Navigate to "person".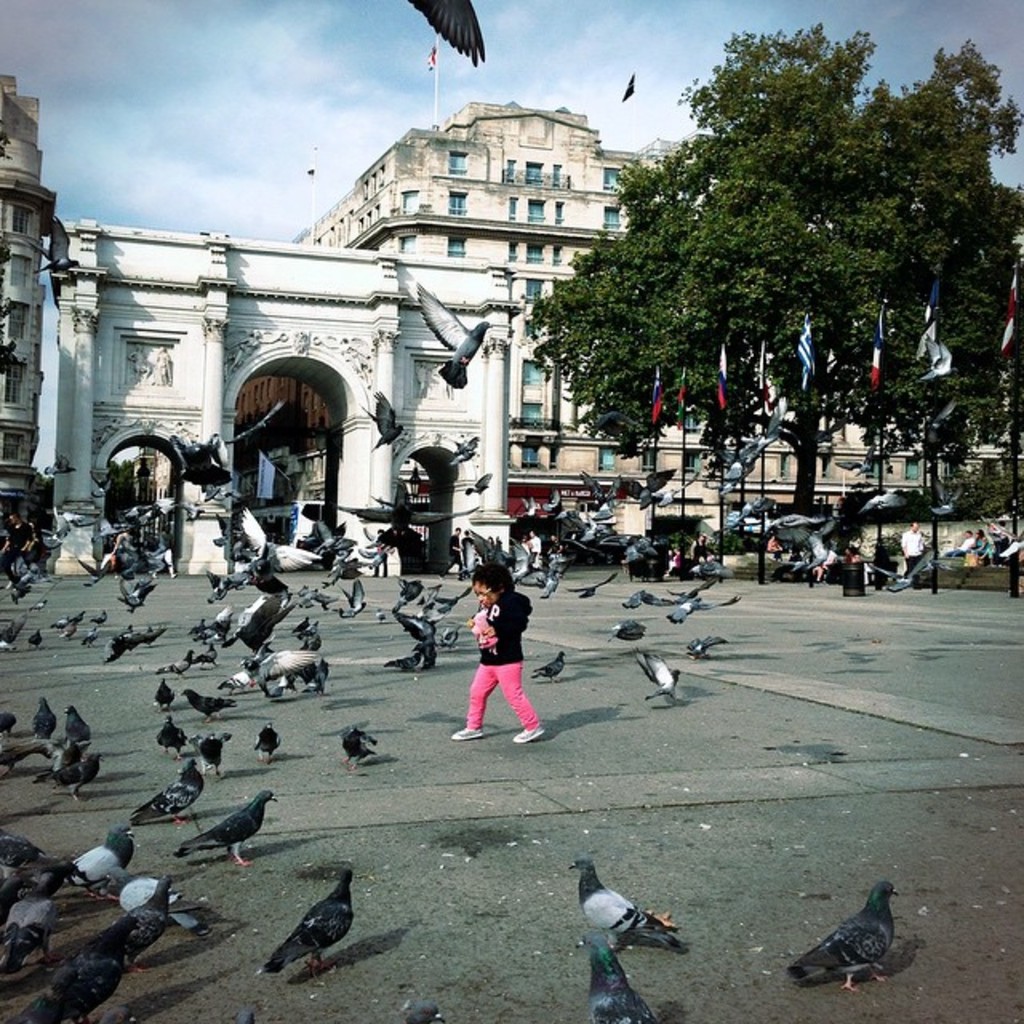
Navigation target: (373, 526, 392, 576).
